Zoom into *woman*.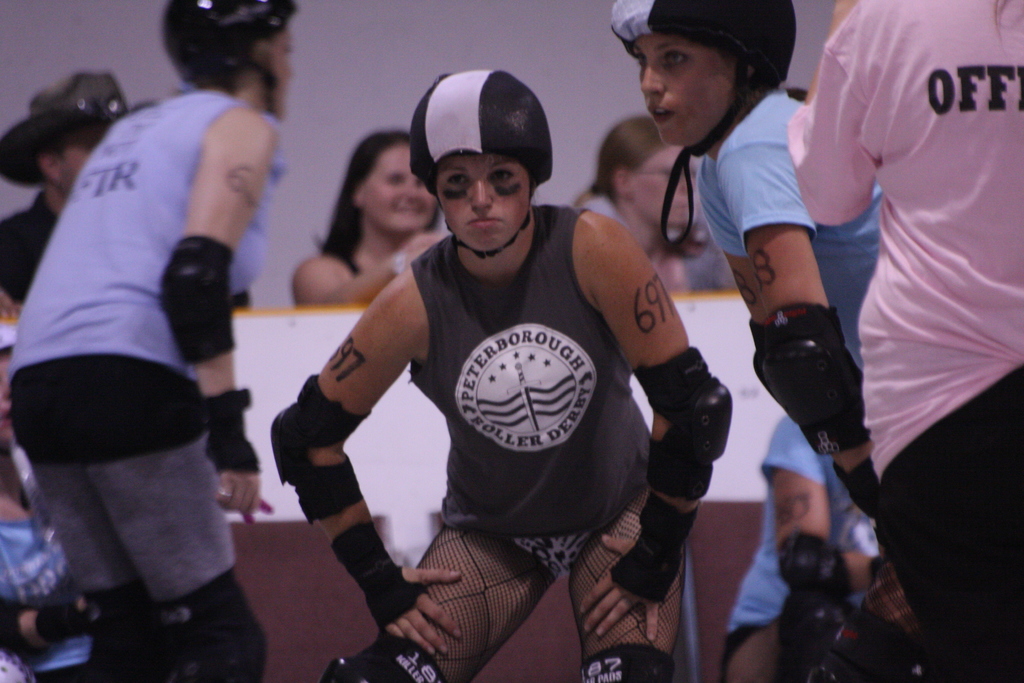
Zoom target: (257,77,721,681).
